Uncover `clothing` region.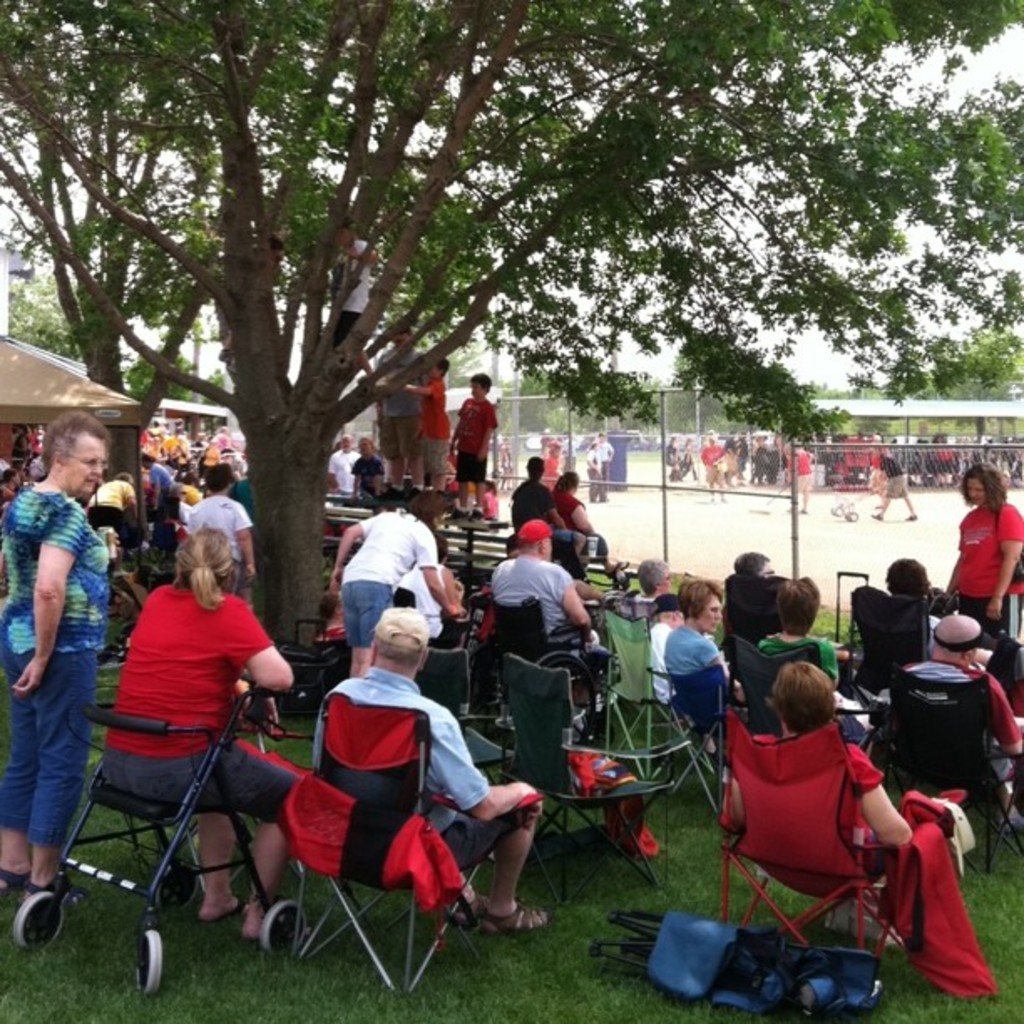
Uncovered: 663,621,731,706.
